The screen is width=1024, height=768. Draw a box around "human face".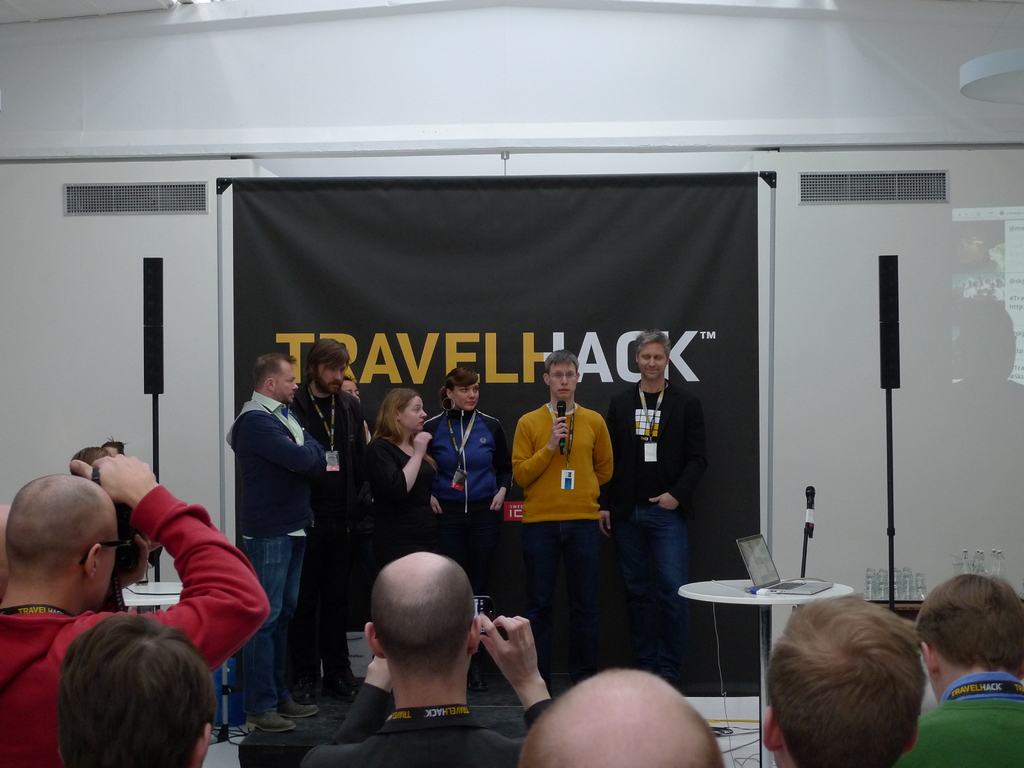
(399, 397, 426, 431).
